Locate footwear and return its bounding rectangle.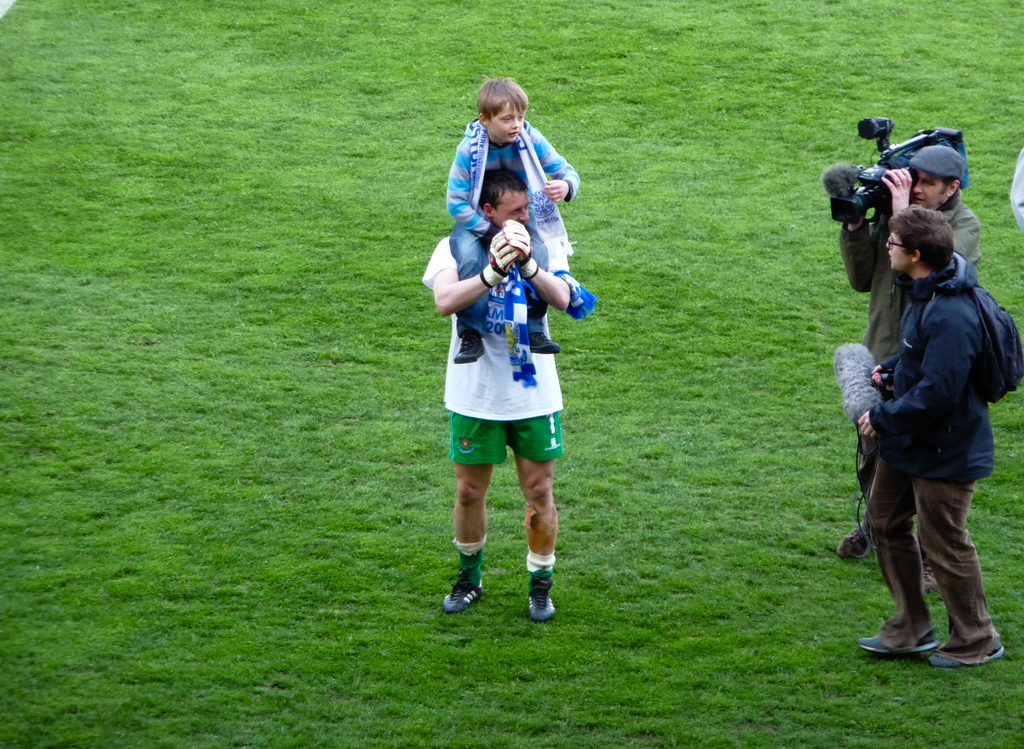
<box>441,568,481,614</box>.
